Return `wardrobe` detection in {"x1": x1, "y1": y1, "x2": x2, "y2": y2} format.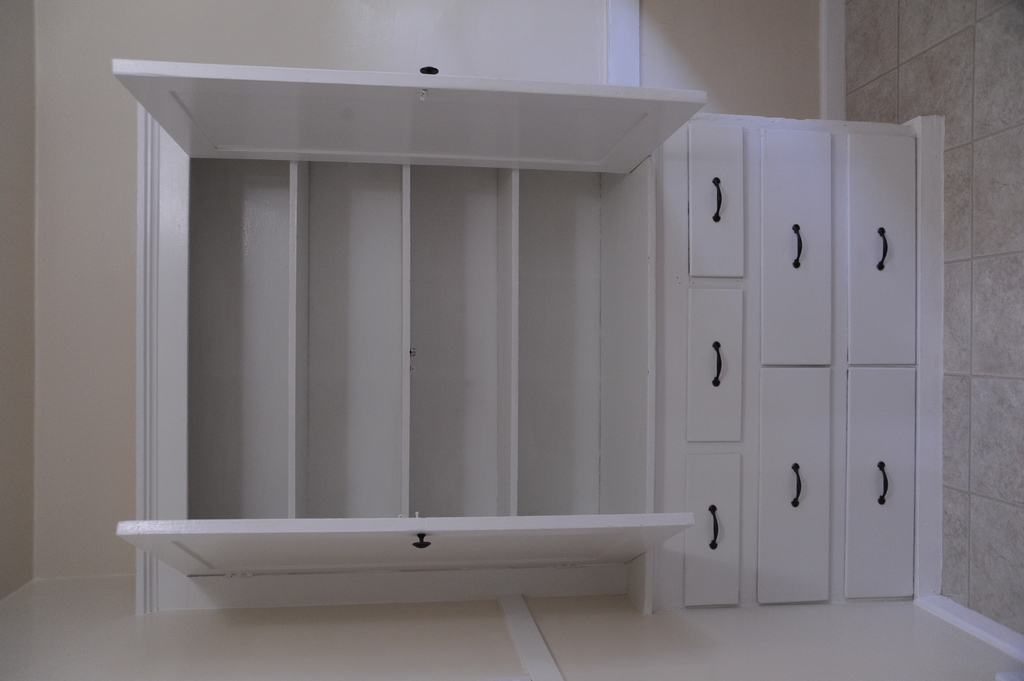
{"x1": 650, "y1": 102, "x2": 939, "y2": 600}.
